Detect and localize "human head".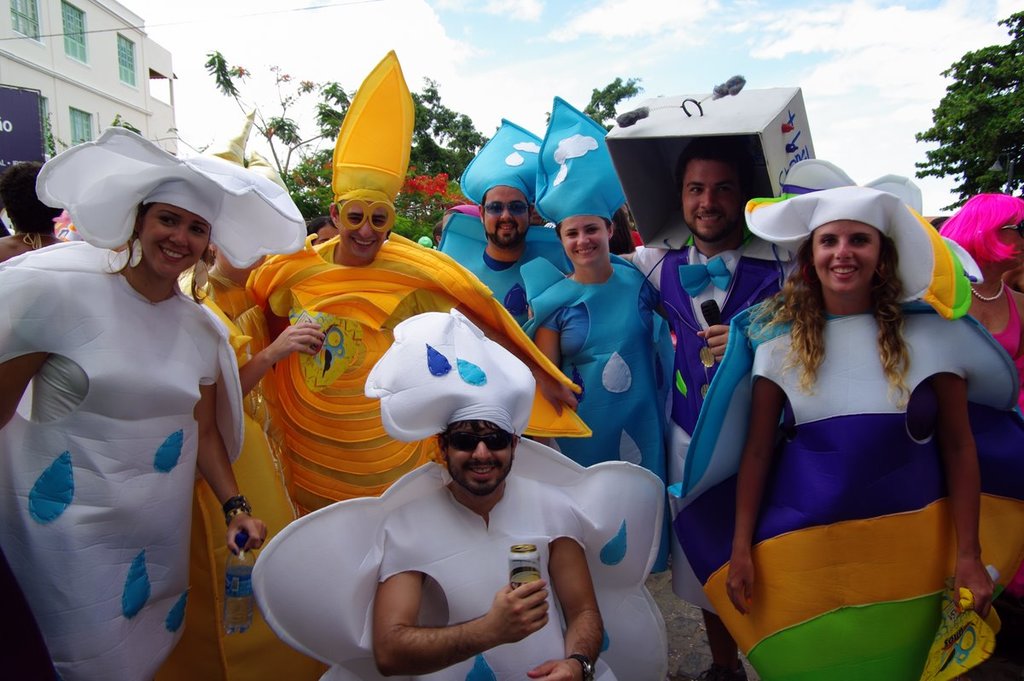
Localized at select_region(331, 187, 399, 261).
